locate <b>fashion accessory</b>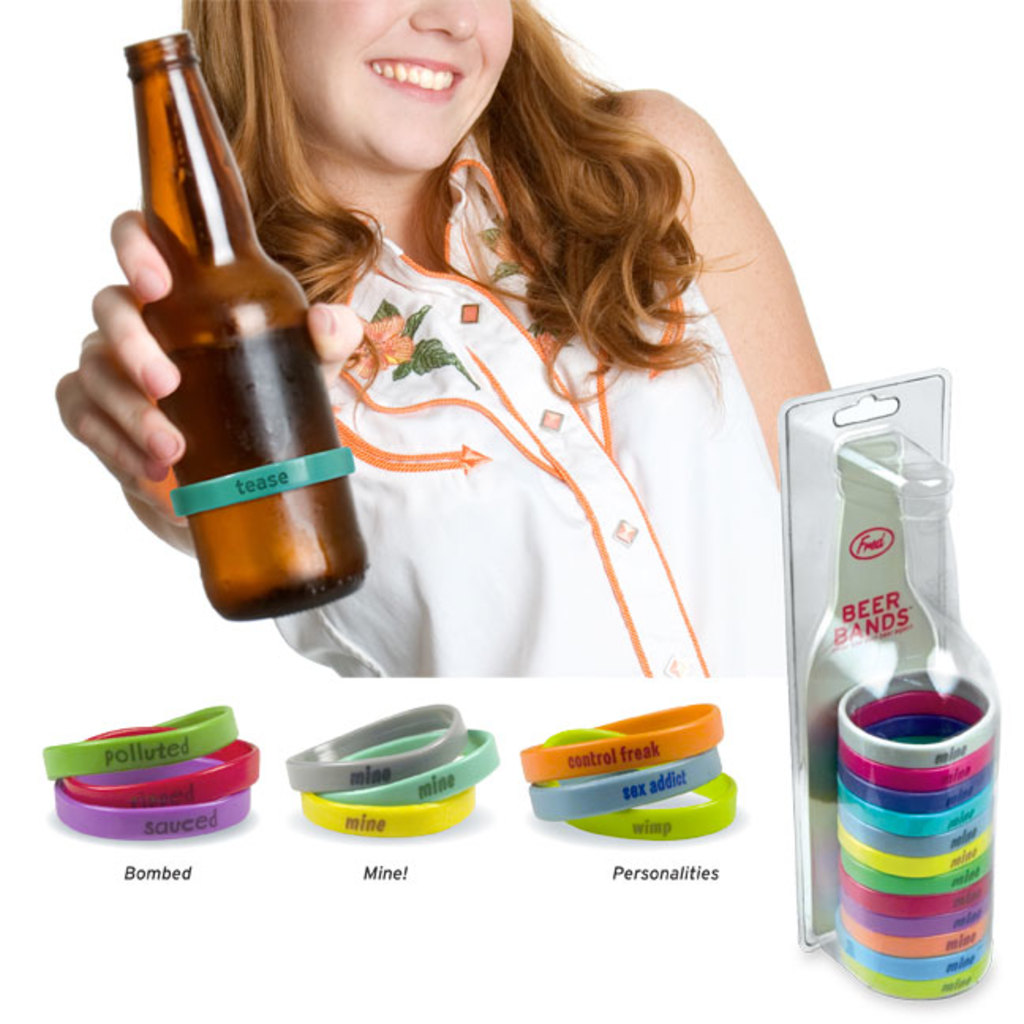
[71, 792, 245, 841]
